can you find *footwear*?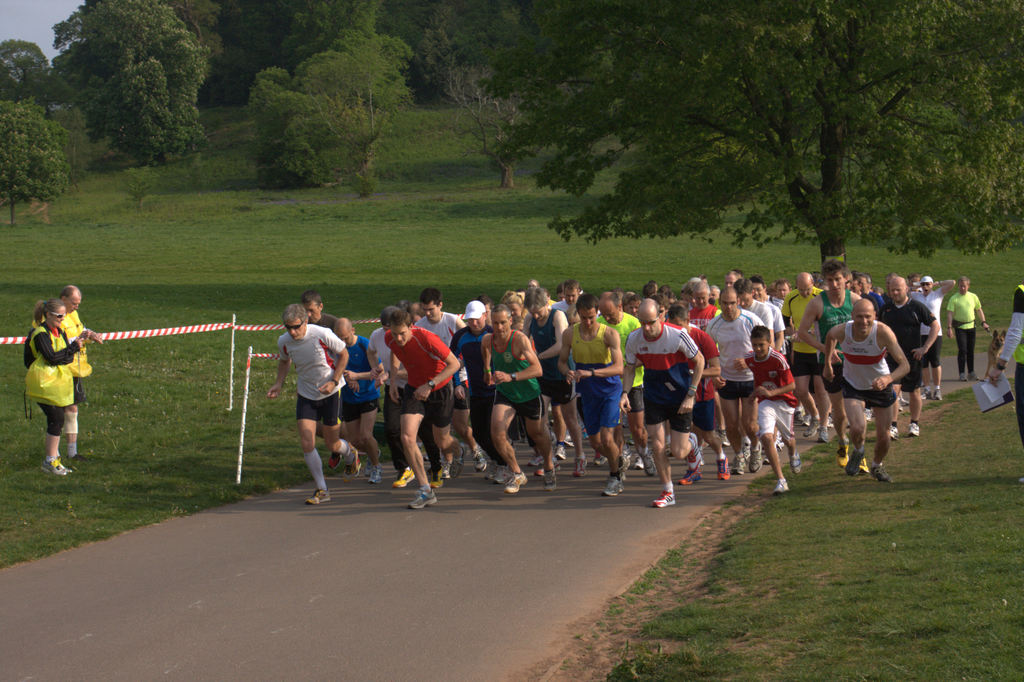
Yes, bounding box: 690, 440, 703, 470.
